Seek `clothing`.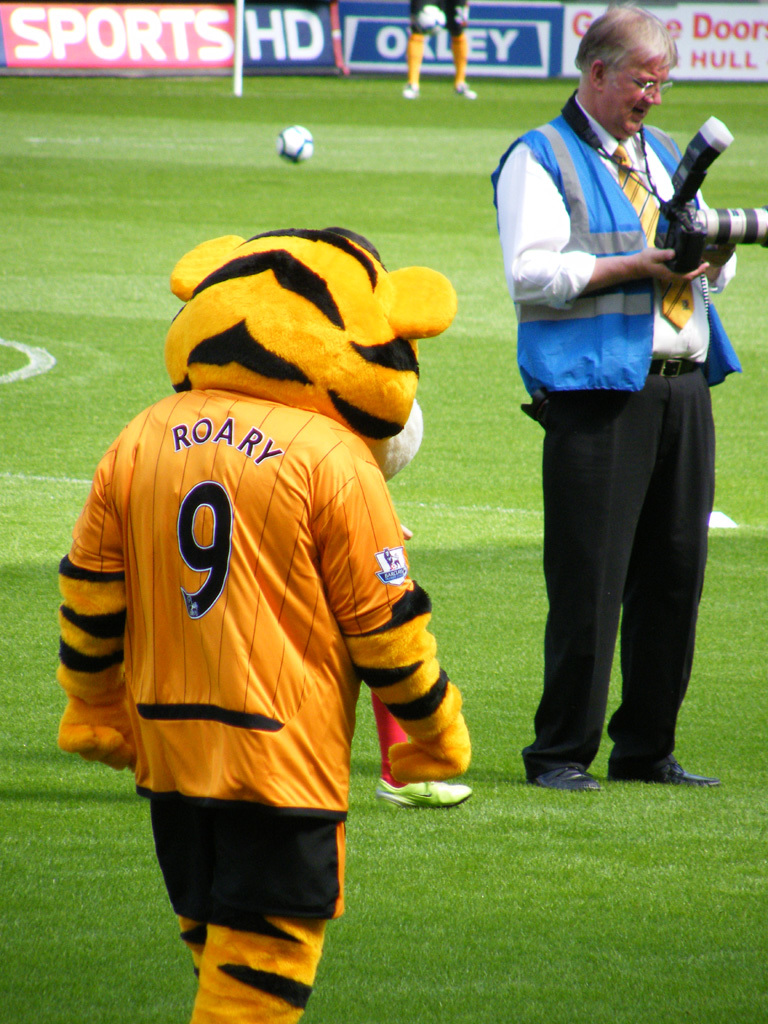
498/88/741/395.
